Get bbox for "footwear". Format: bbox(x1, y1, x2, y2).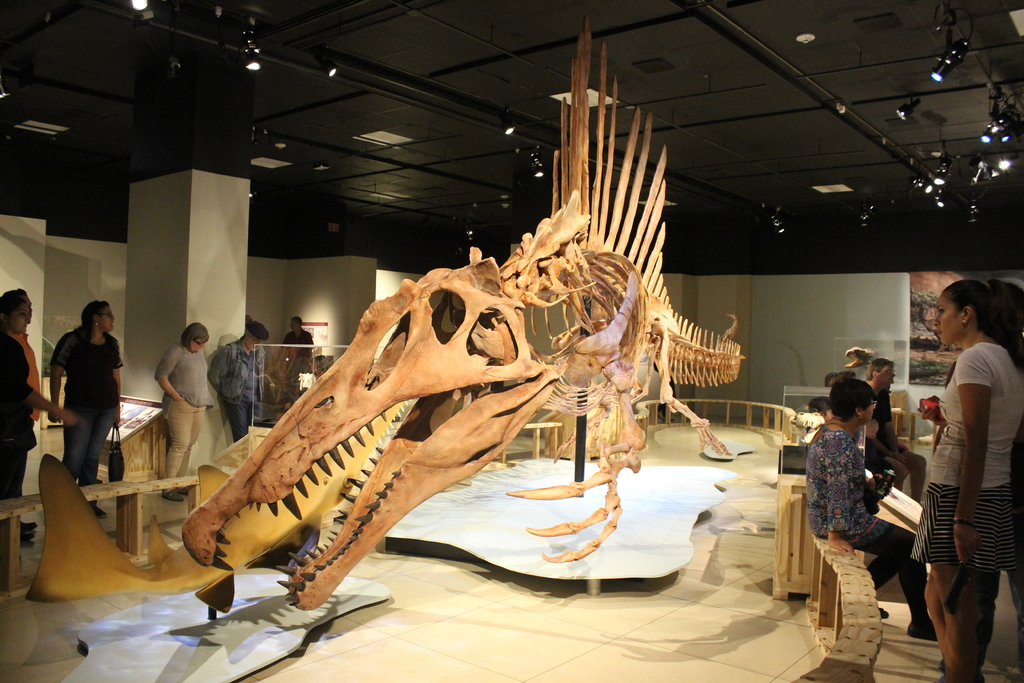
bbox(179, 487, 189, 495).
